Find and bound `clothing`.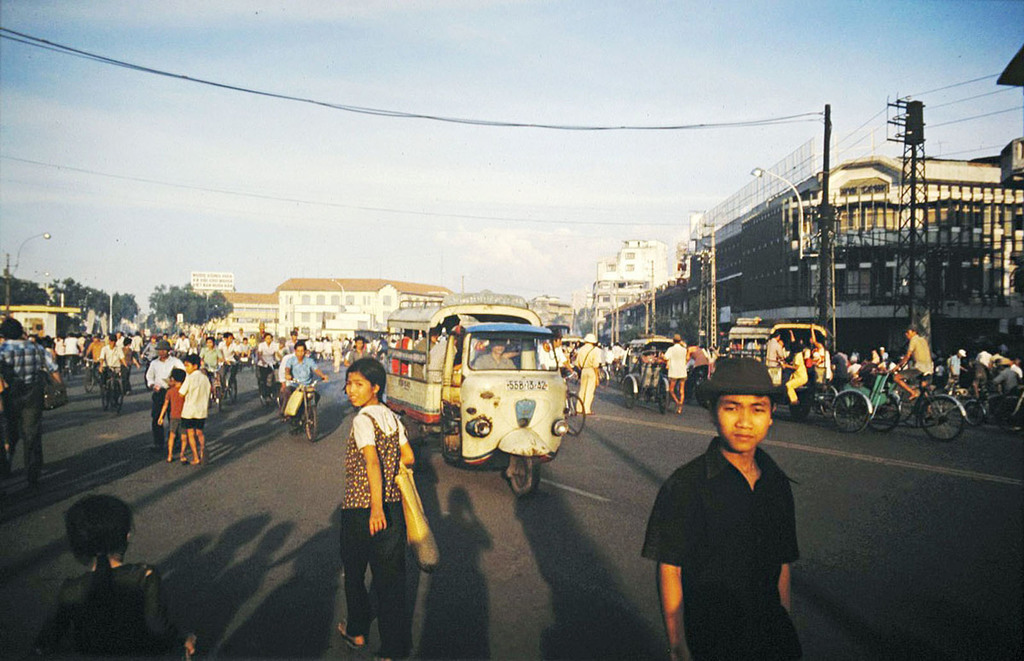
Bound: detection(331, 401, 417, 660).
